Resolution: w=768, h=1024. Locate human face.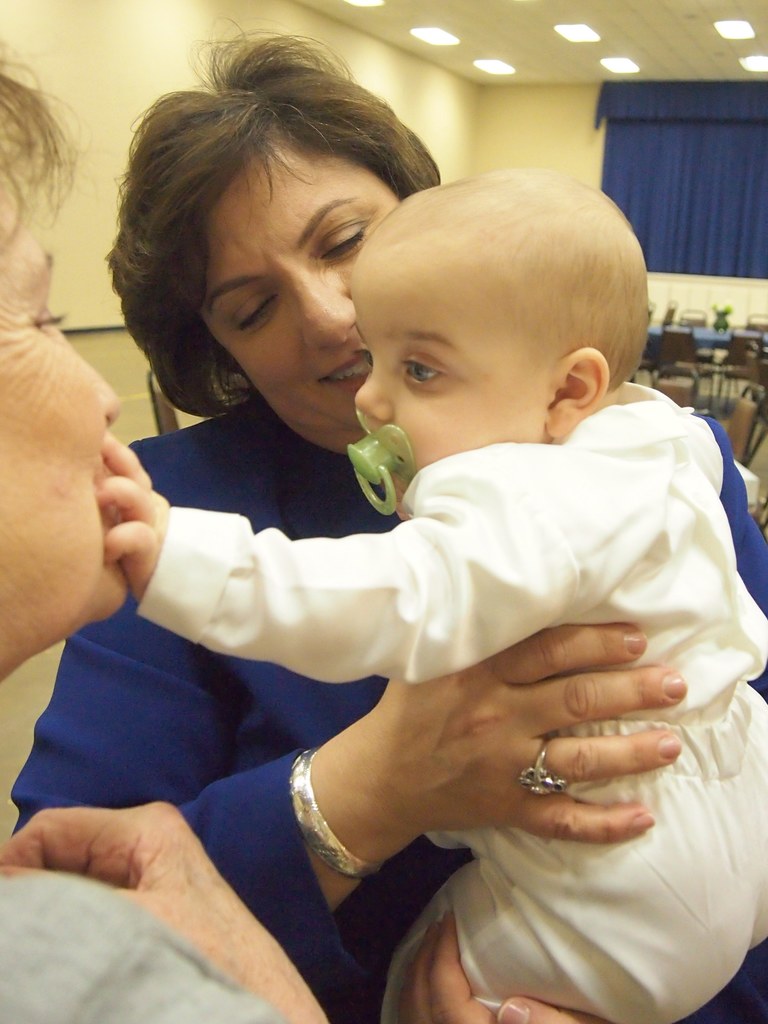
[348,266,563,525].
